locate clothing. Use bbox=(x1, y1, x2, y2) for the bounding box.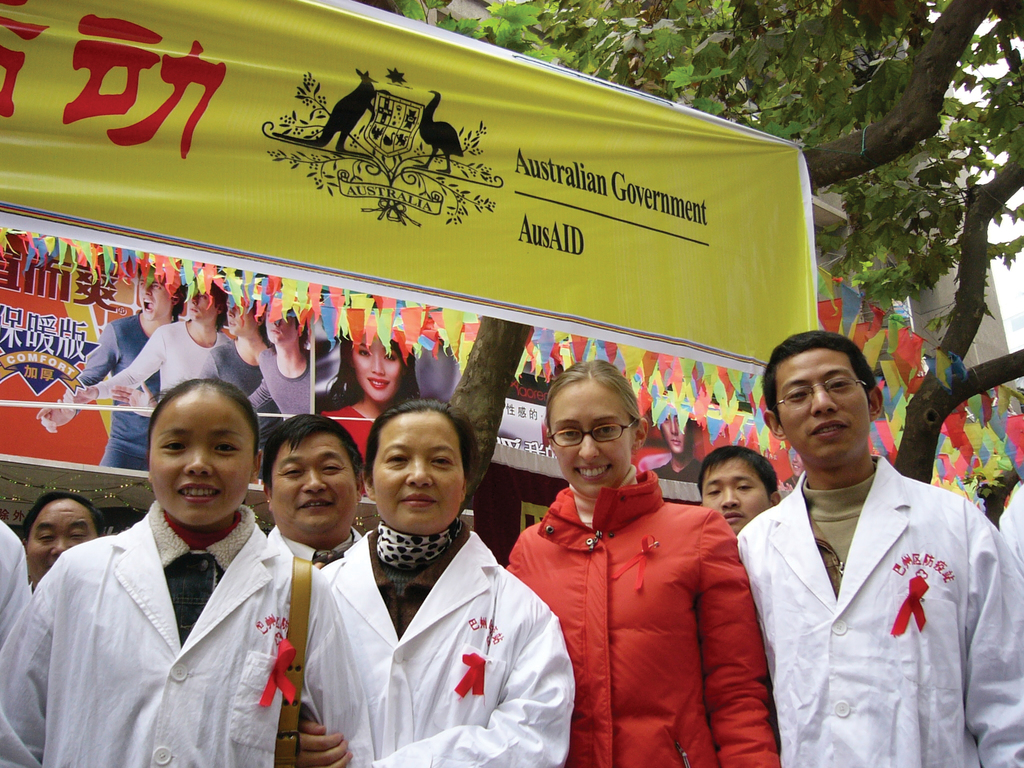
bbox=(0, 506, 372, 767).
